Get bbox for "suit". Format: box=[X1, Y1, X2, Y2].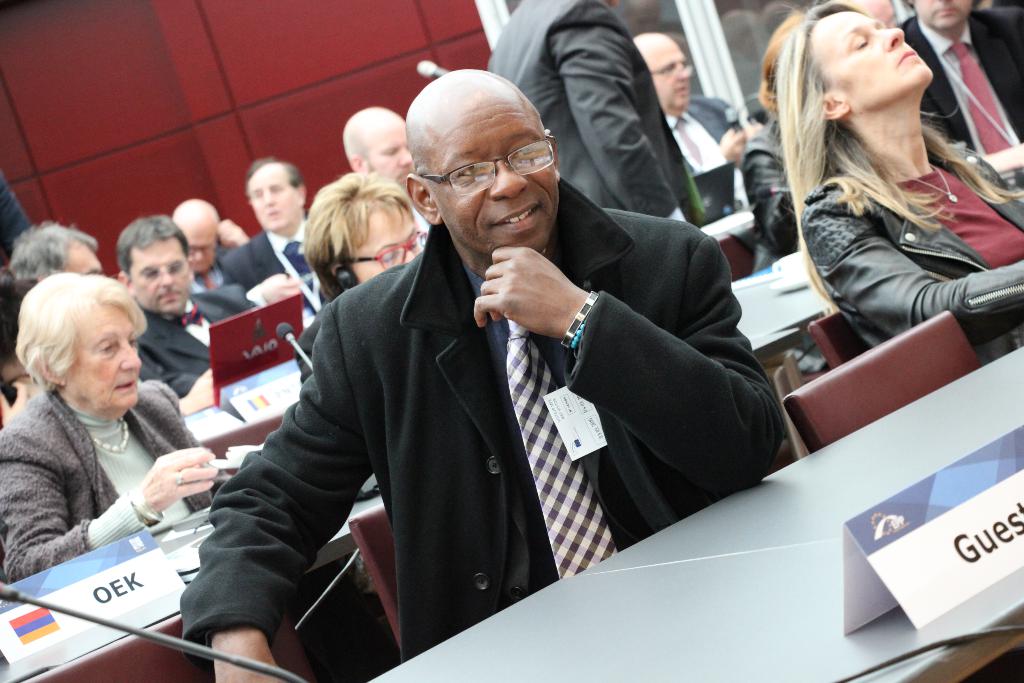
box=[669, 95, 753, 176].
